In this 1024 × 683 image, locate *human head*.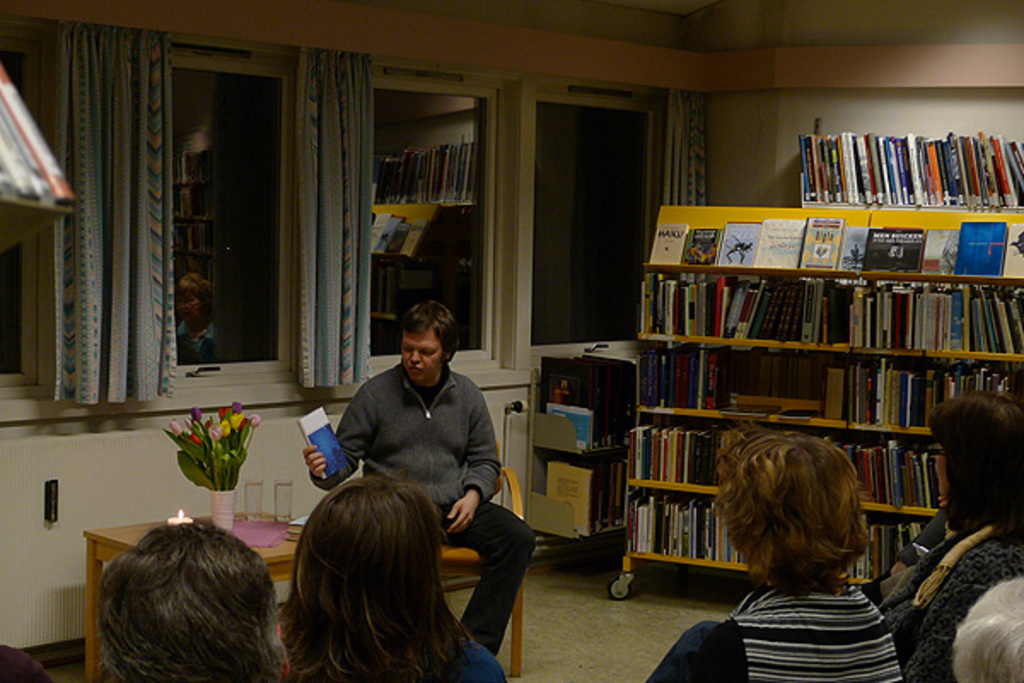
Bounding box: [x1=928, y1=394, x2=1022, y2=516].
